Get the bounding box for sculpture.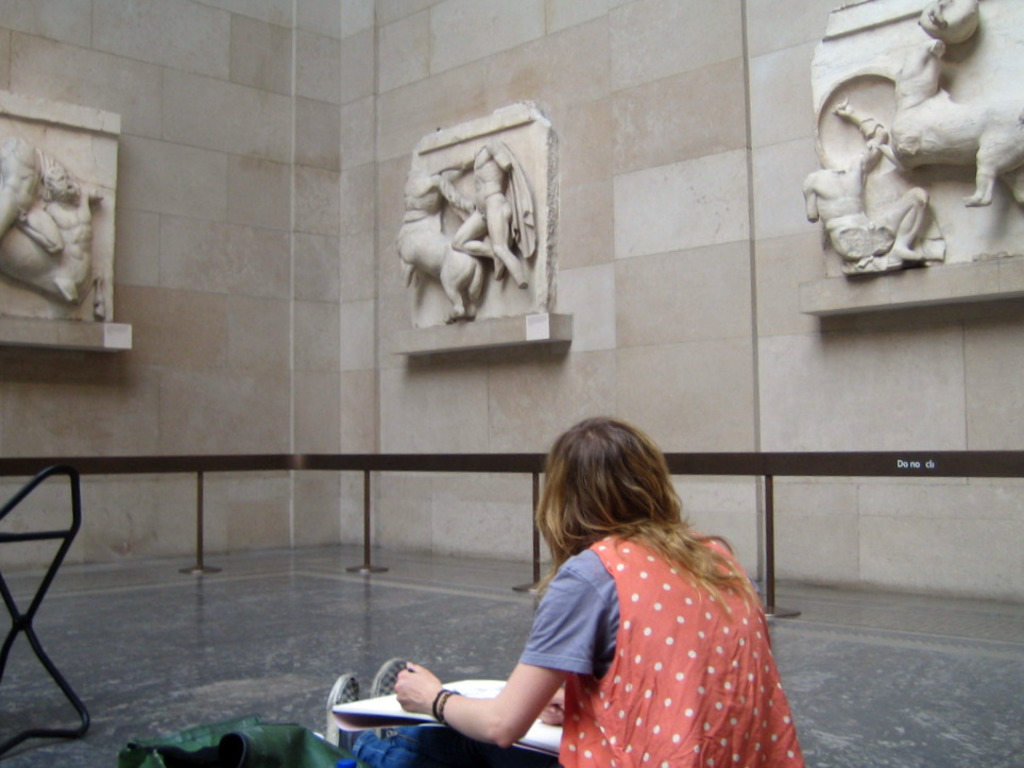
{"left": 791, "top": 106, "right": 932, "bottom": 278}.
